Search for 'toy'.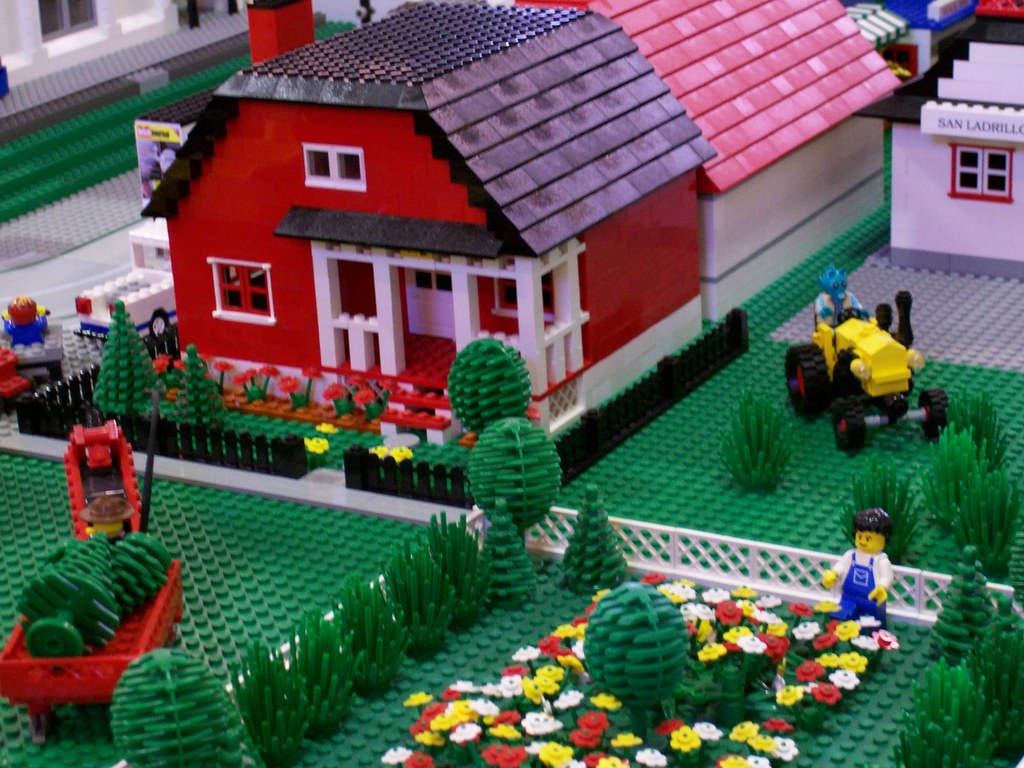
Found at pyautogui.locateOnScreen(405, 509, 491, 642).
